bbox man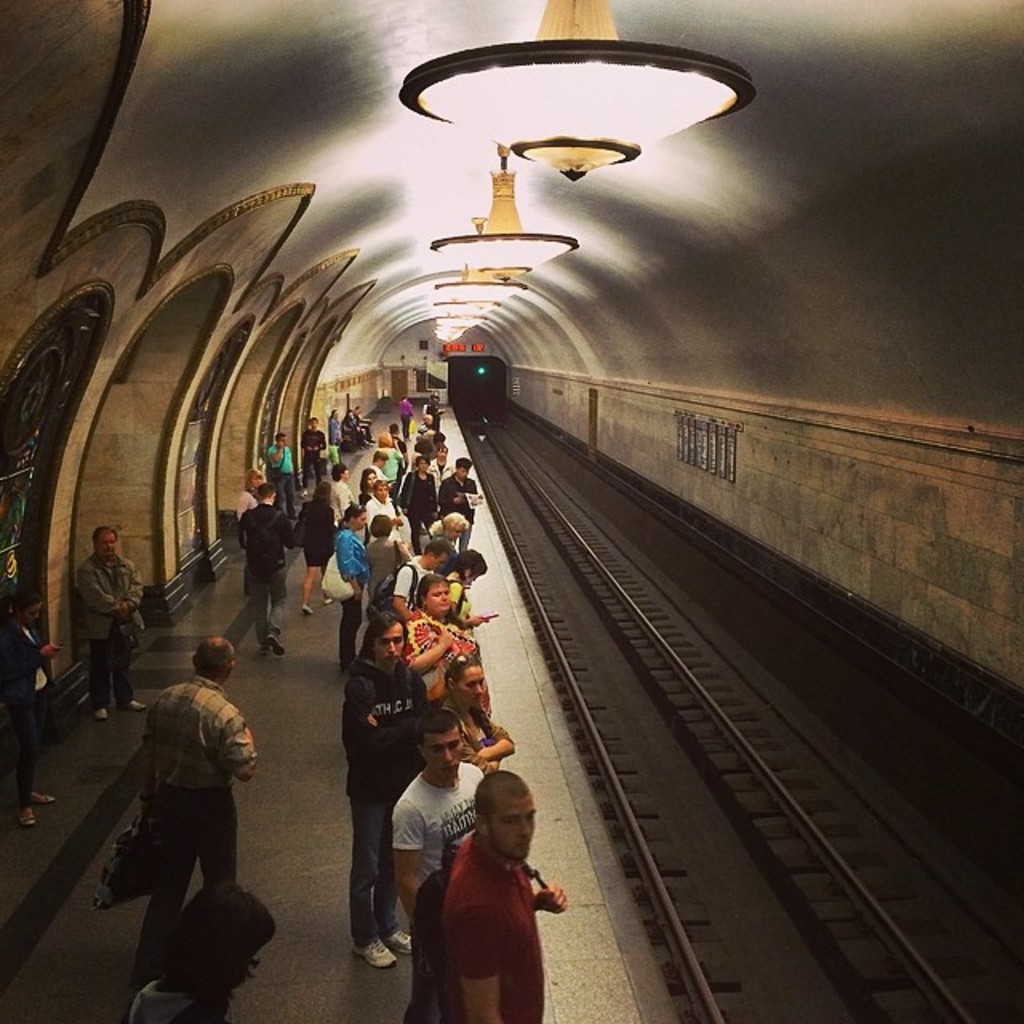
box=[435, 454, 482, 546]
